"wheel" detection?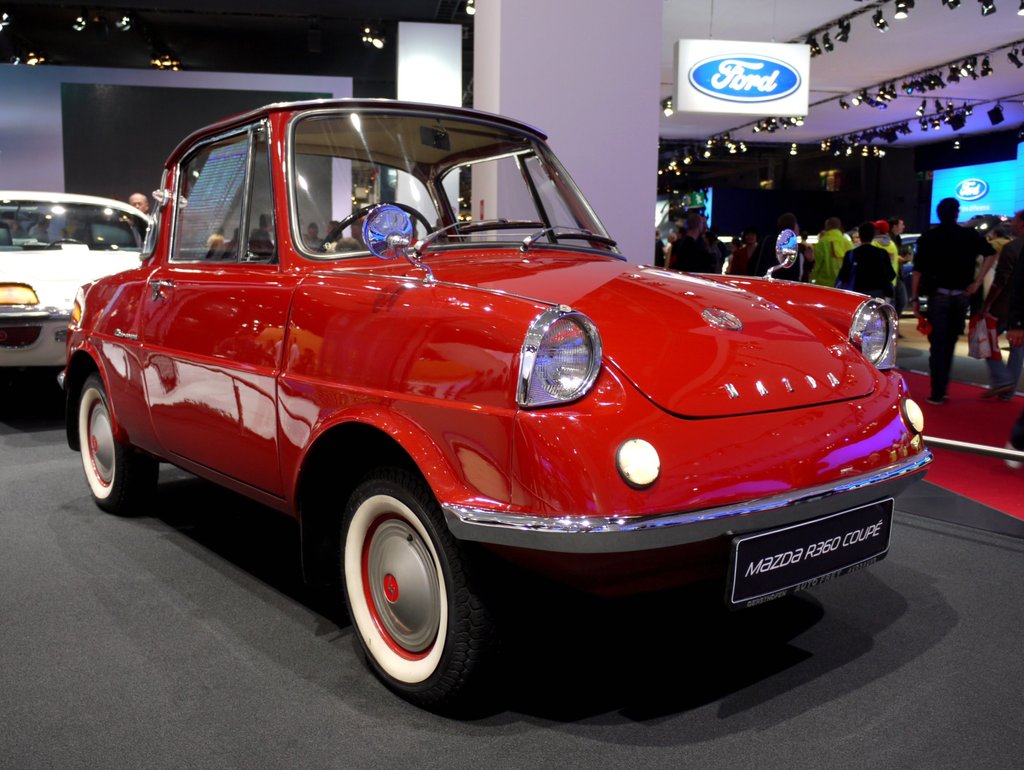
select_region(339, 473, 480, 699)
